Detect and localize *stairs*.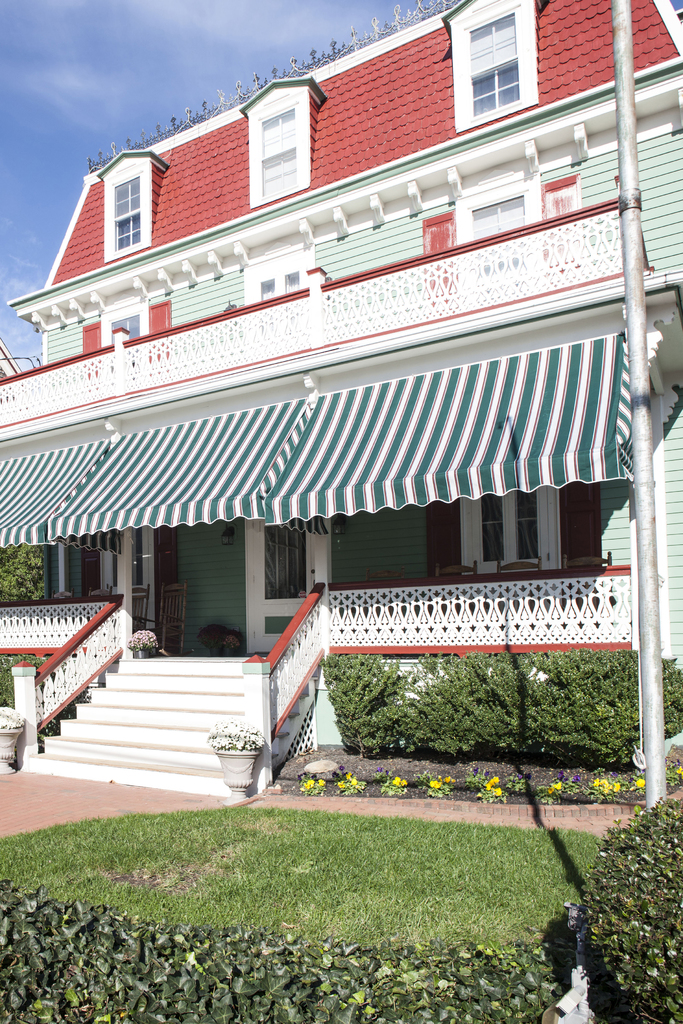
Localized at locate(12, 648, 323, 801).
